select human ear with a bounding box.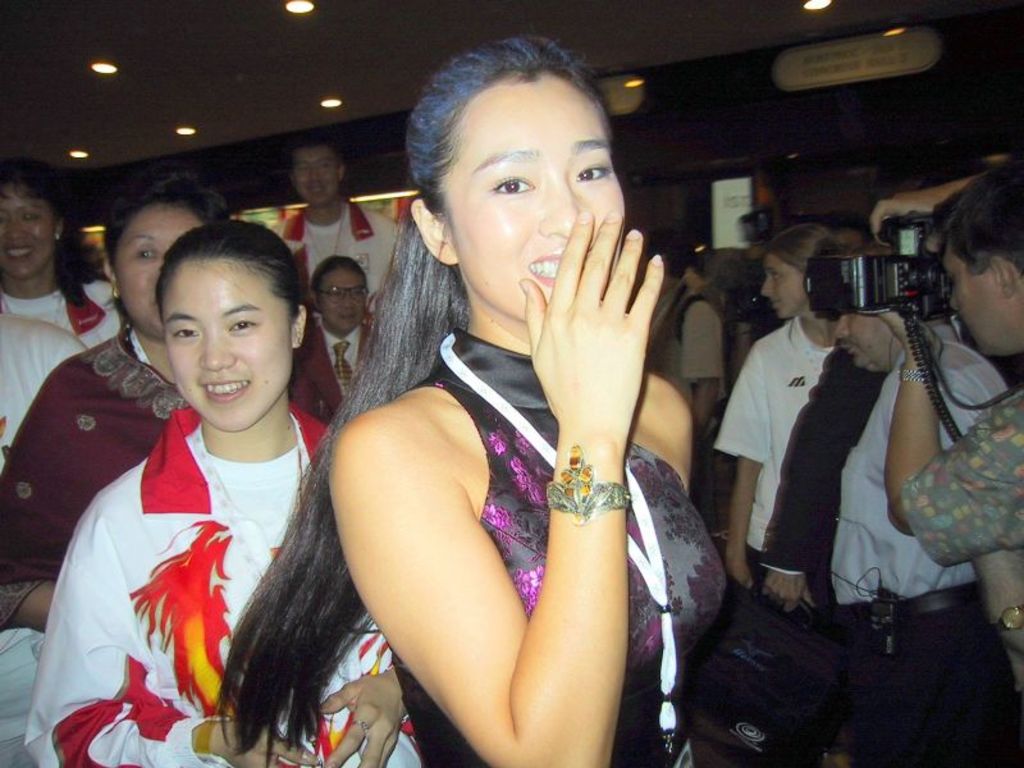
(989,256,1018,296).
